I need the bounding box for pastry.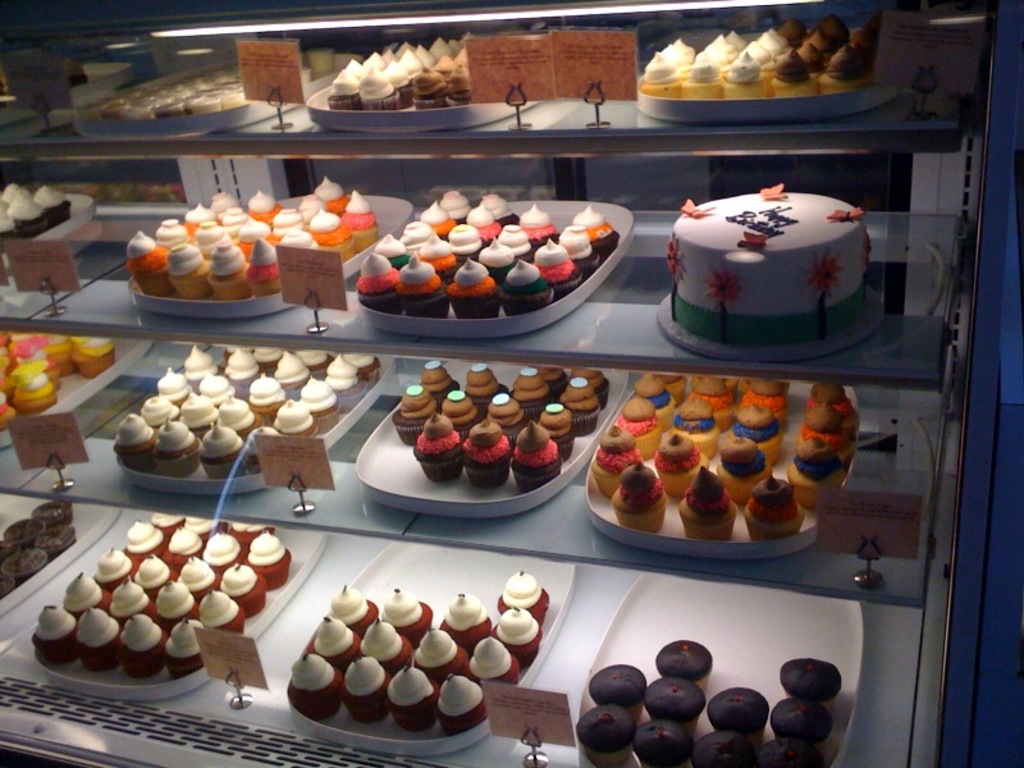
Here it is: 310,621,360,668.
